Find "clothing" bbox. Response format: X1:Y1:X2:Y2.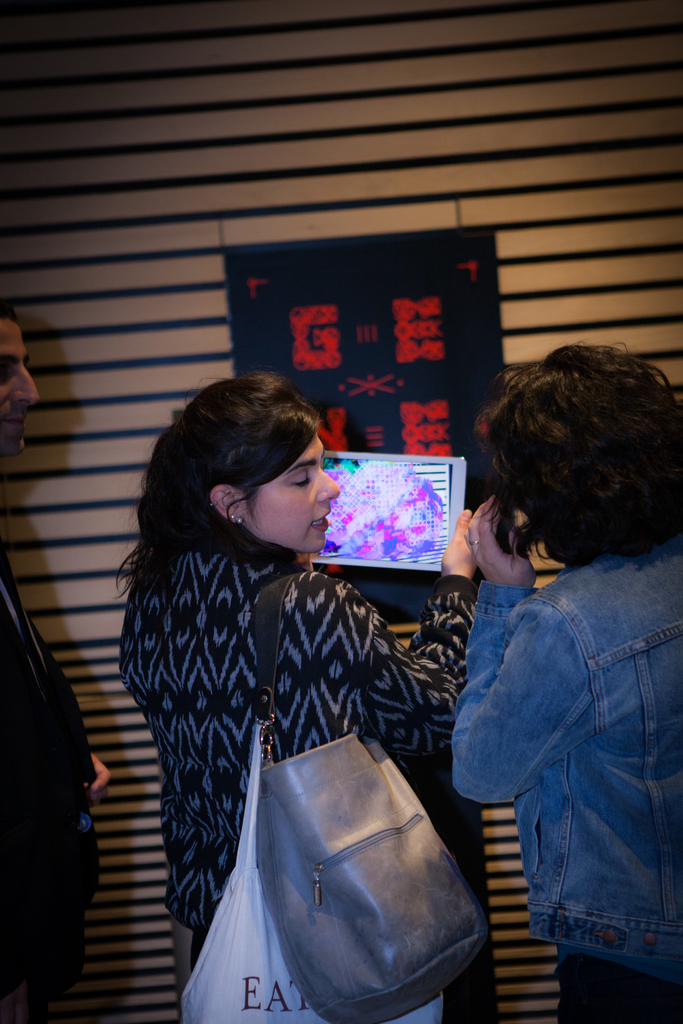
453:538:682:1023.
